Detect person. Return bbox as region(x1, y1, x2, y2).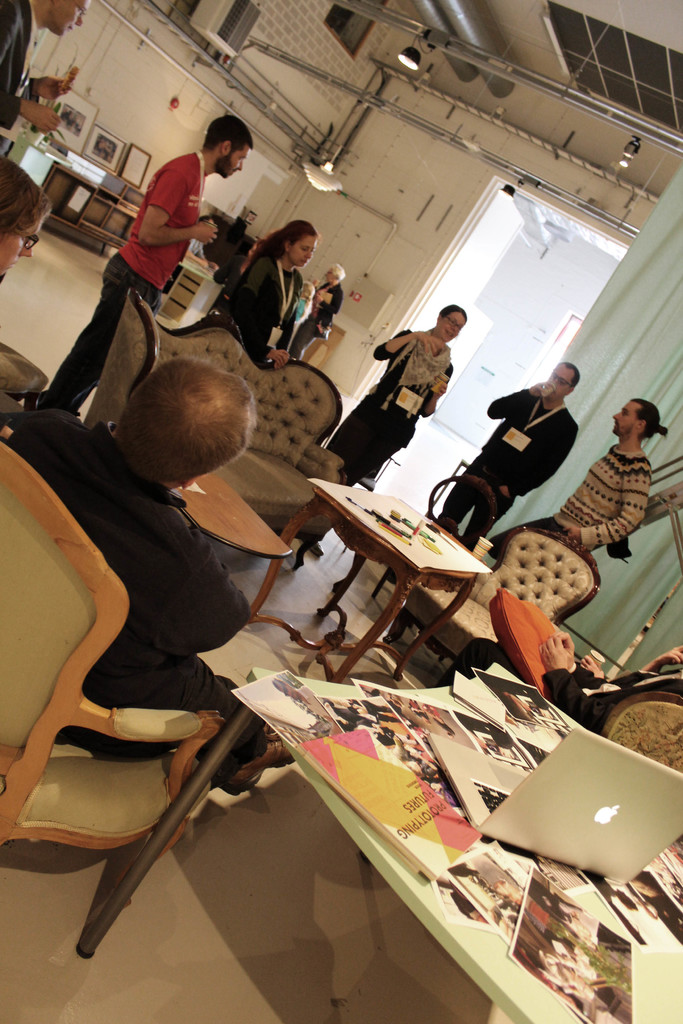
region(545, 397, 670, 554).
